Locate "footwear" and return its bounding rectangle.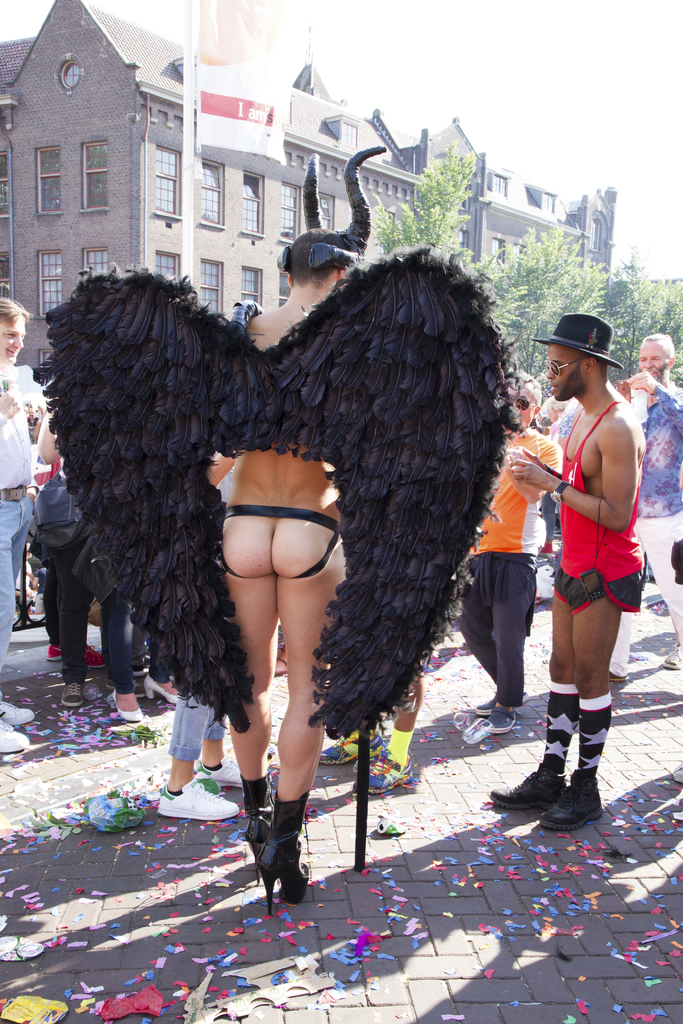
[0, 705, 31, 724].
